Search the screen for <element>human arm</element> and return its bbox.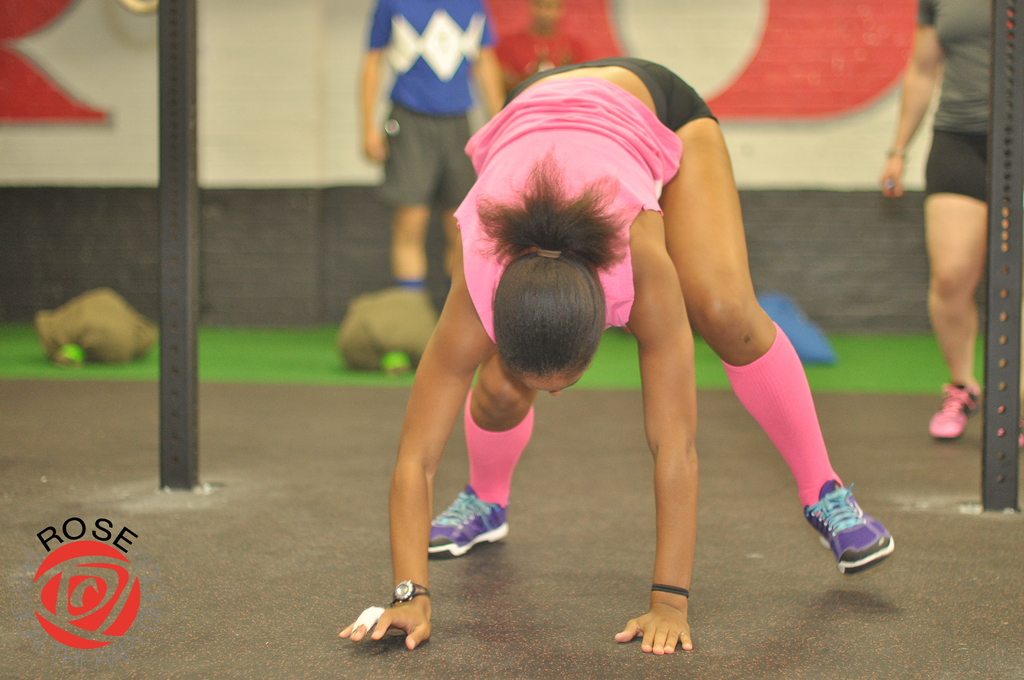
Found: x1=335 y1=275 x2=486 y2=649.
